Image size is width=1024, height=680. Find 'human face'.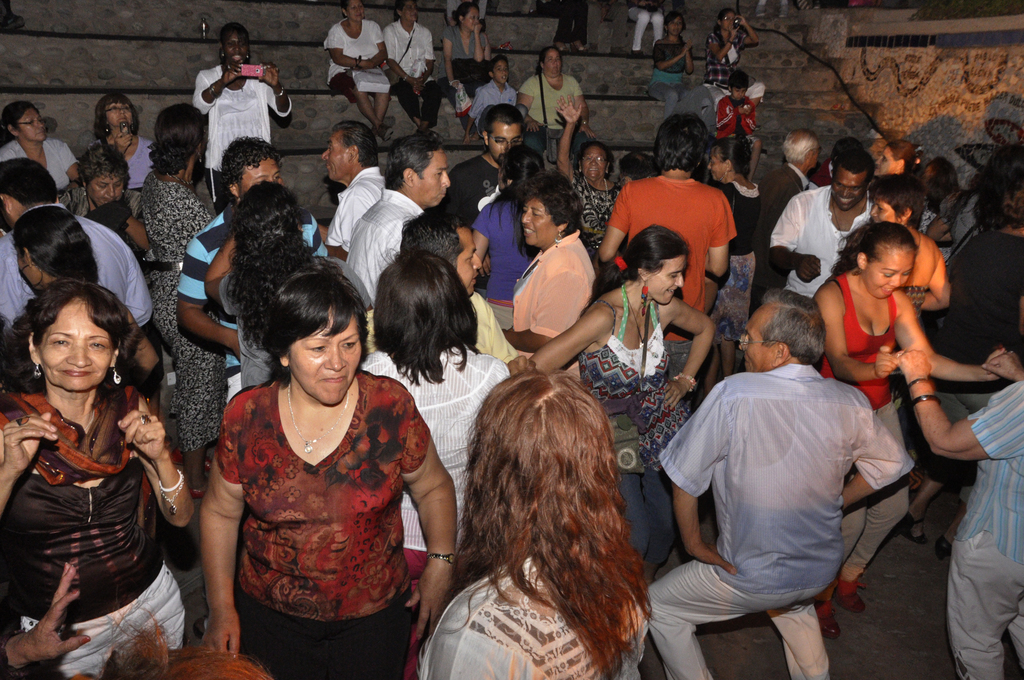
bbox=(414, 156, 450, 206).
